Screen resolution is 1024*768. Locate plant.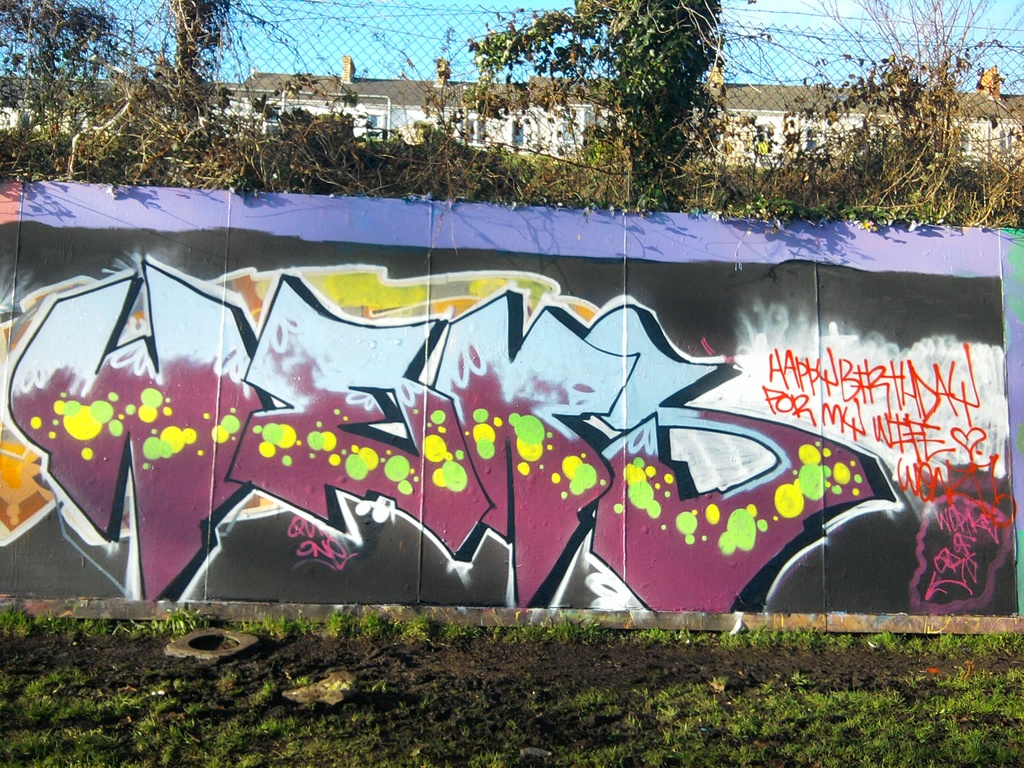
106,613,132,637.
